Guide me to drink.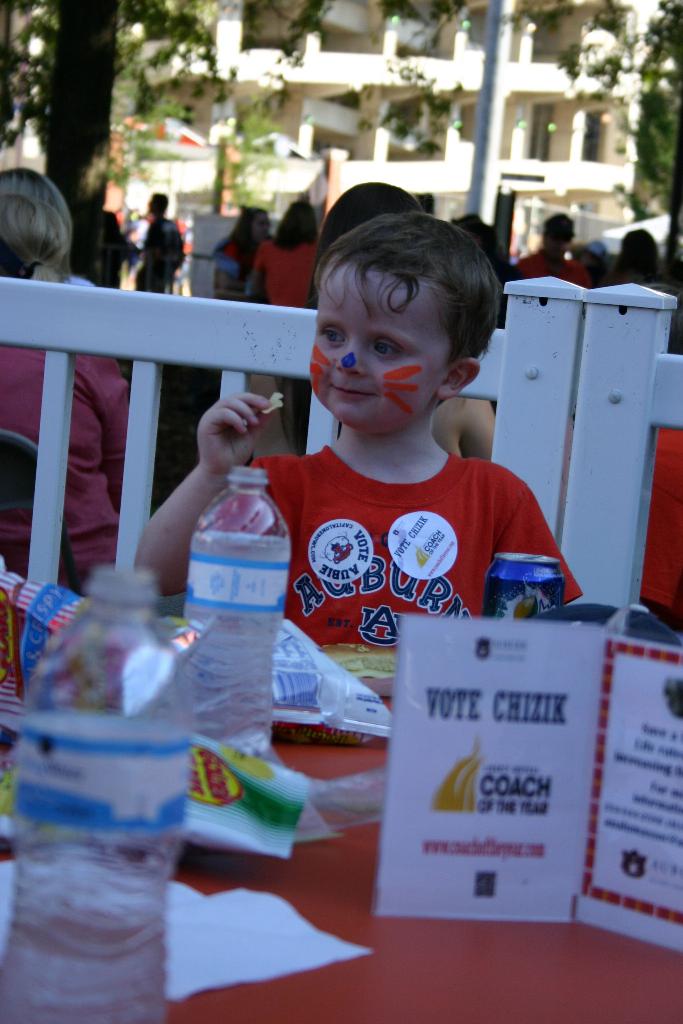
Guidance: {"left": 0, "top": 569, "right": 195, "bottom": 1020}.
